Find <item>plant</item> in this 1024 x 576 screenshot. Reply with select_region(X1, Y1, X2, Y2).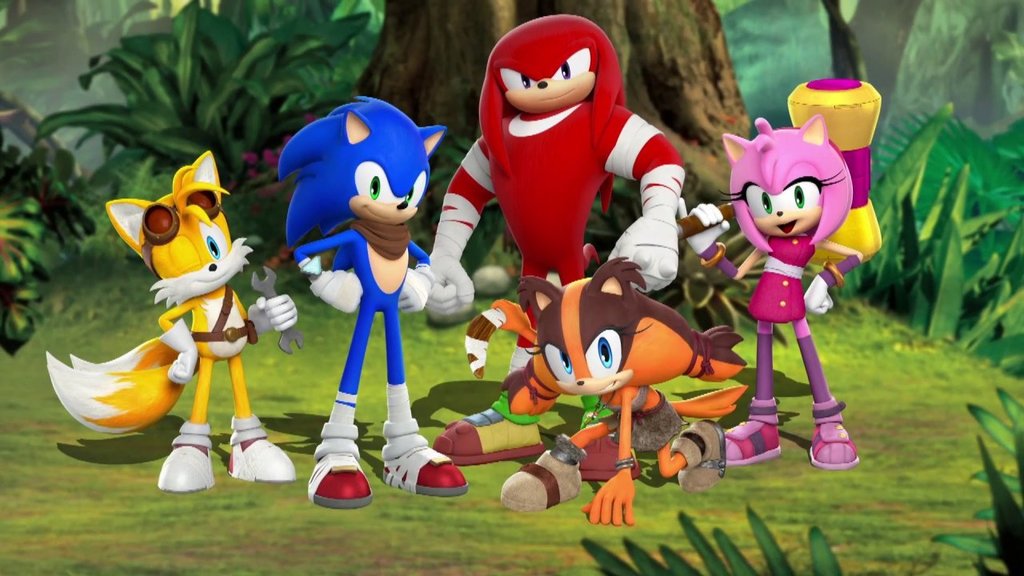
select_region(26, 0, 394, 182).
